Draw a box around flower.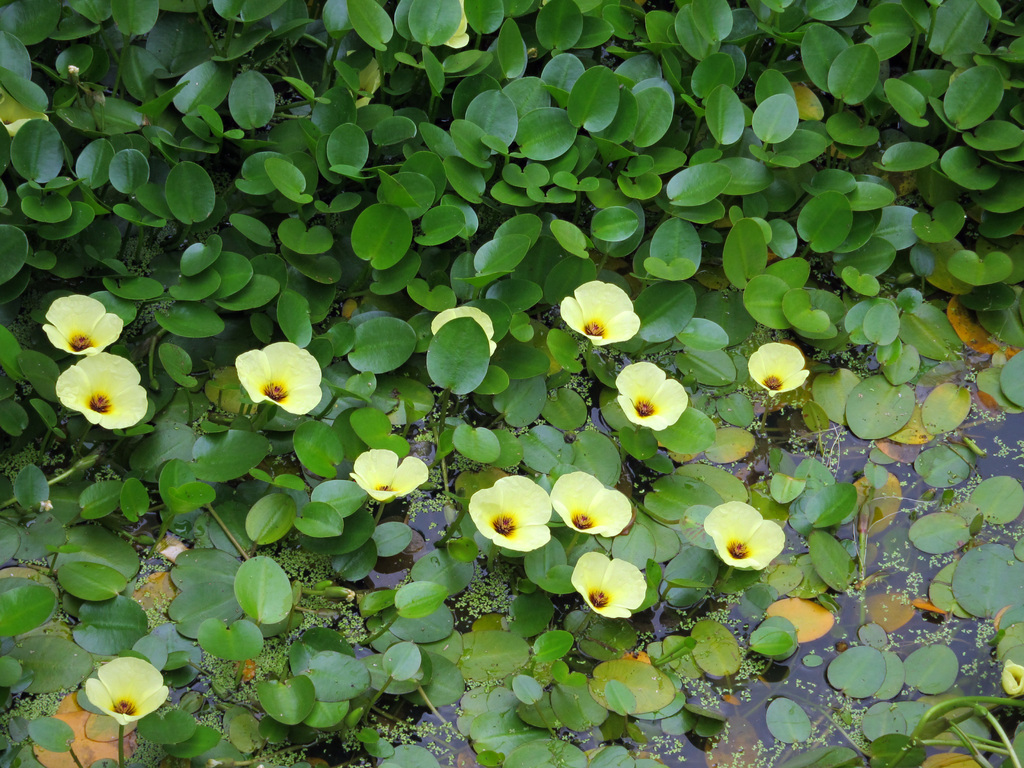
x1=614, y1=362, x2=688, y2=436.
